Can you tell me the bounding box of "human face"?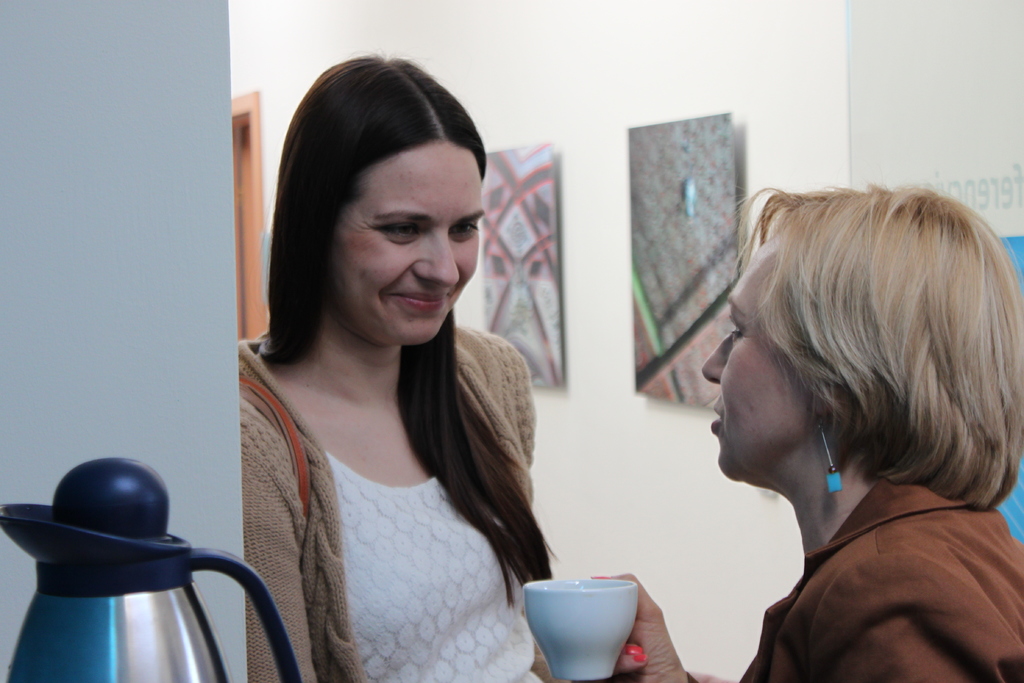
(left=331, top=134, right=477, bottom=344).
